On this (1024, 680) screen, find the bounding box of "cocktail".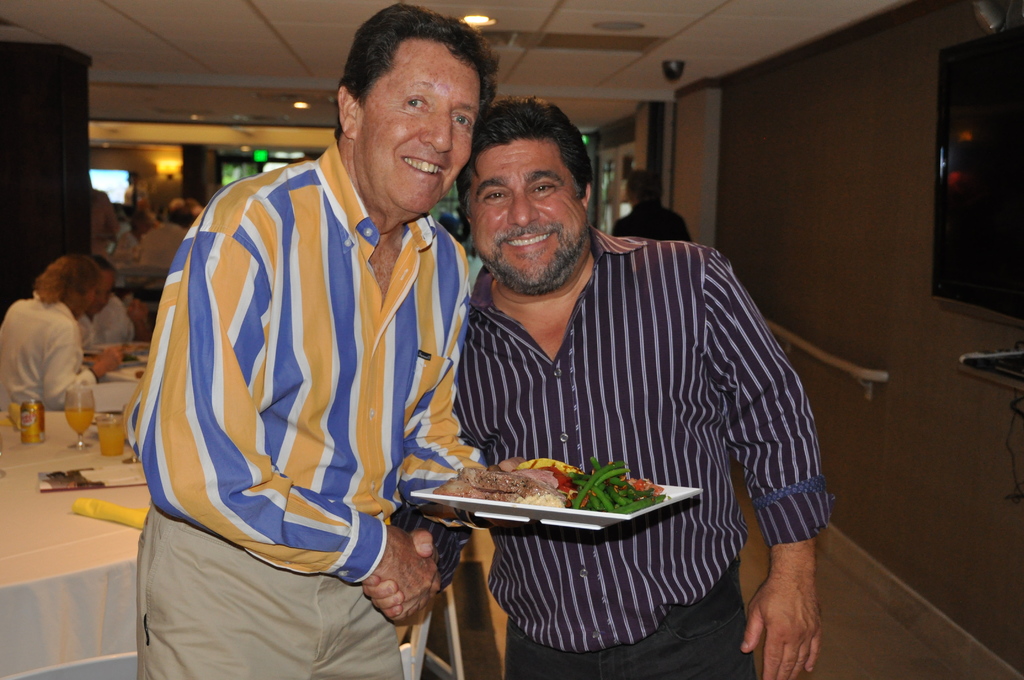
Bounding box: (94,412,127,462).
